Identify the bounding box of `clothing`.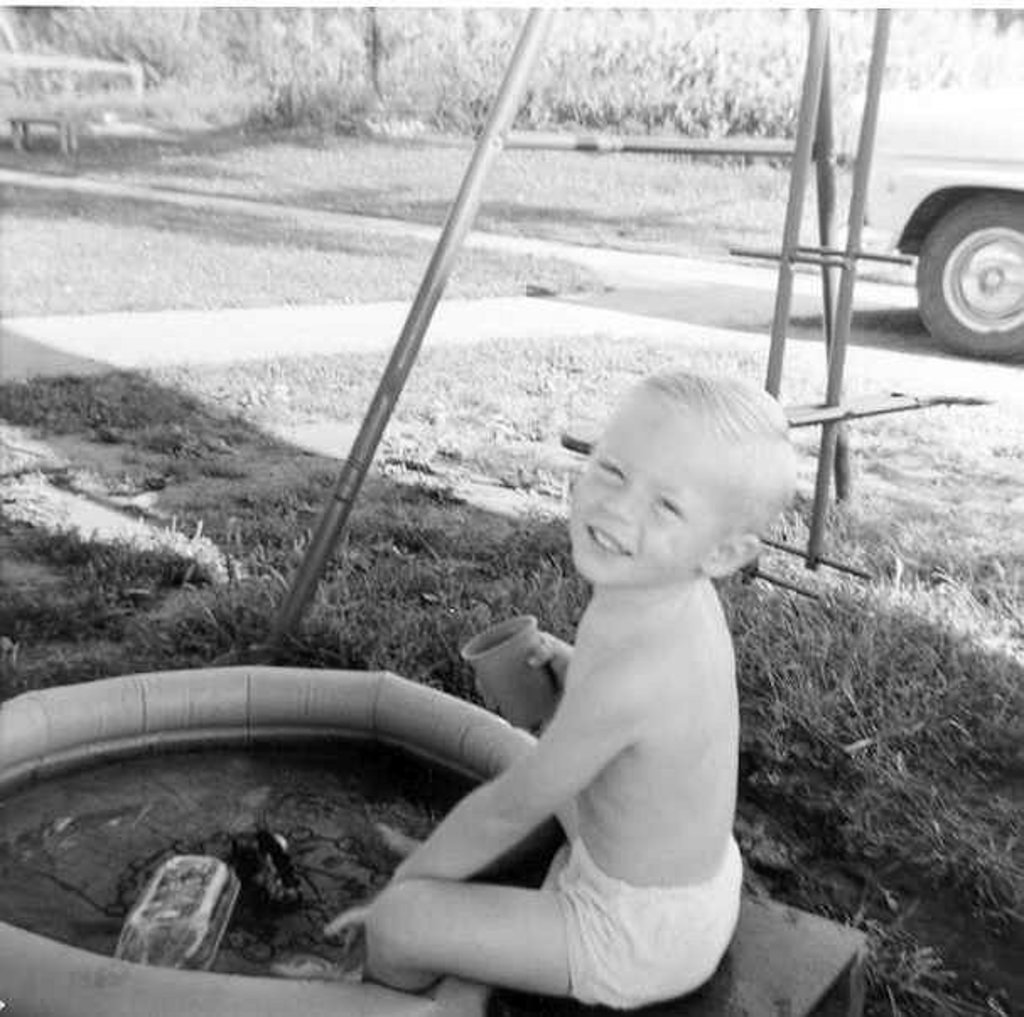
bbox=[535, 831, 744, 995].
